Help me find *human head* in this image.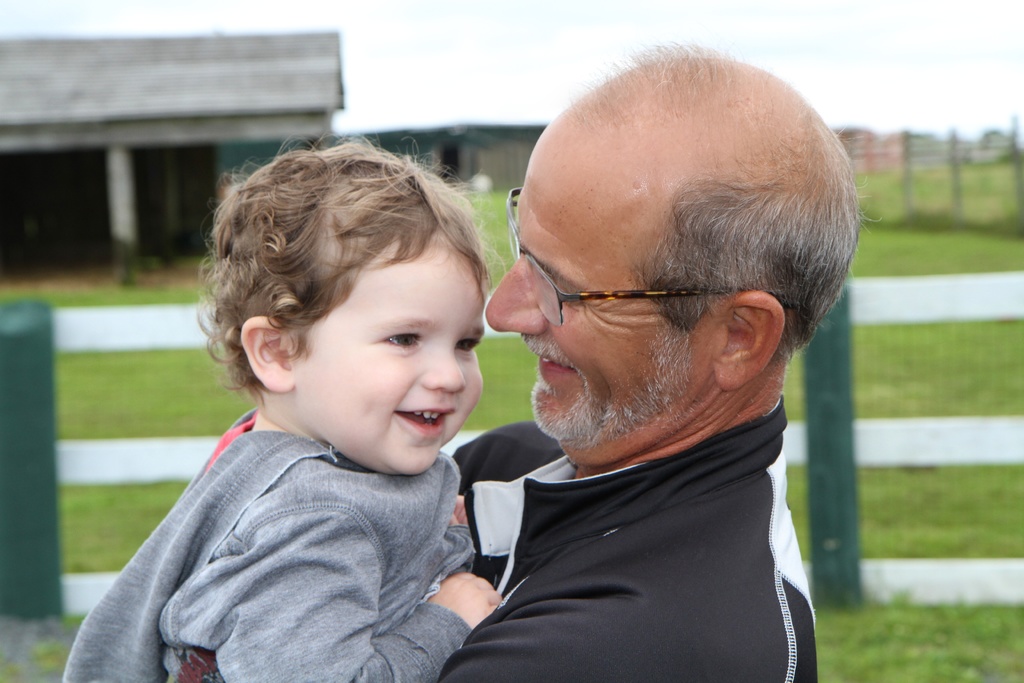
Found it: rect(504, 67, 828, 461).
